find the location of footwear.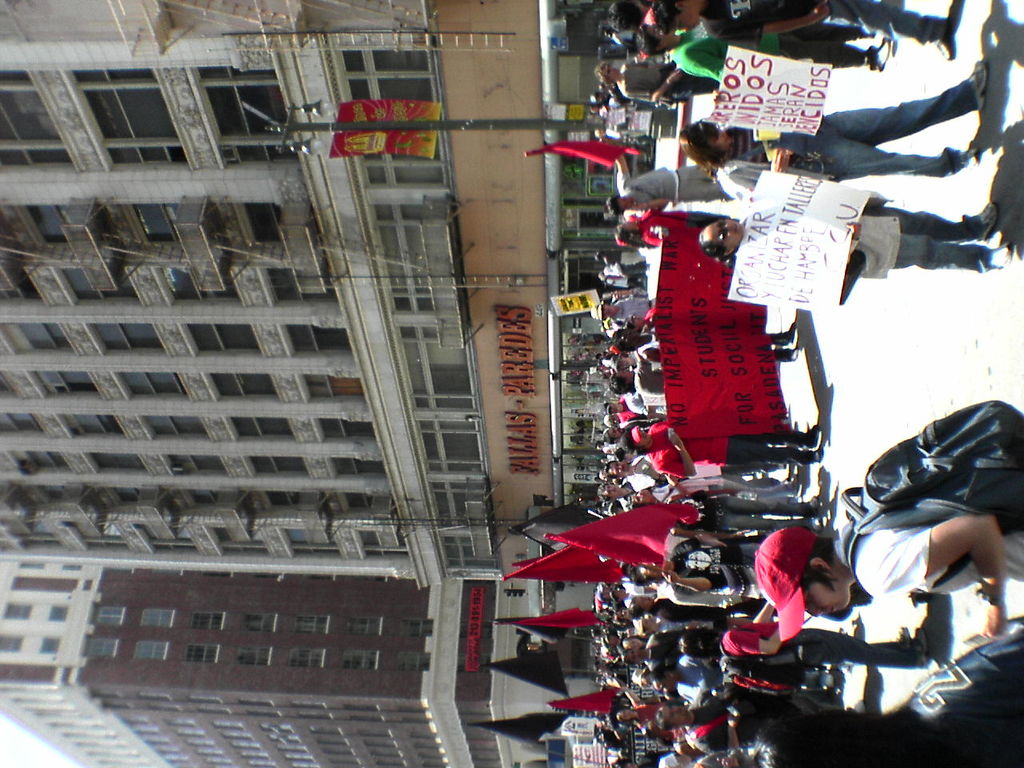
Location: bbox=(958, 145, 971, 174).
